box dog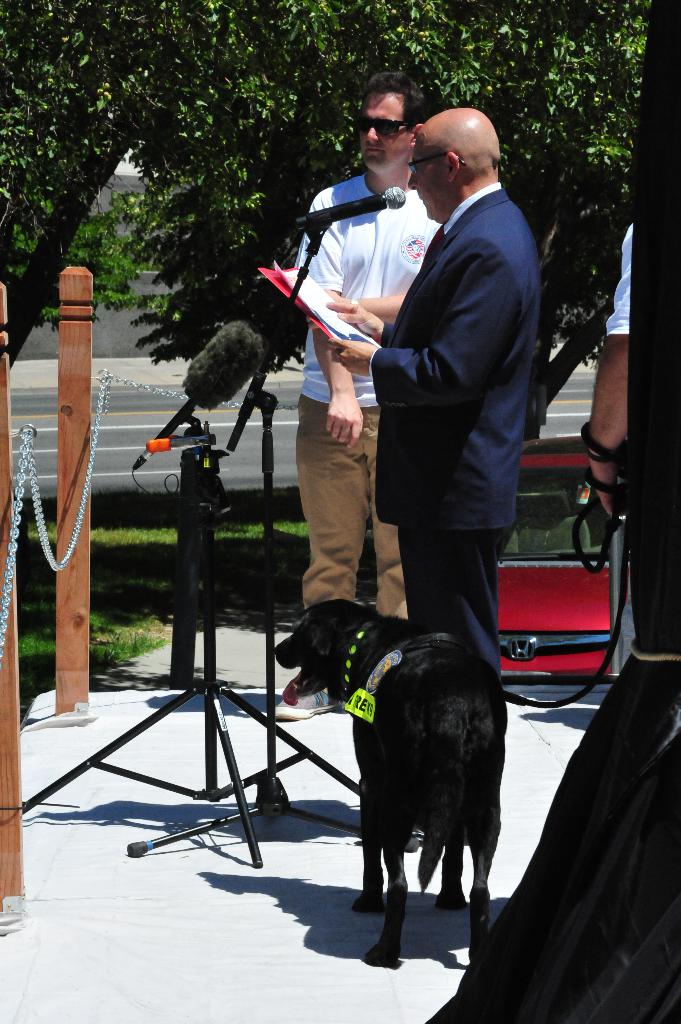
x1=271, y1=595, x2=499, y2=964
